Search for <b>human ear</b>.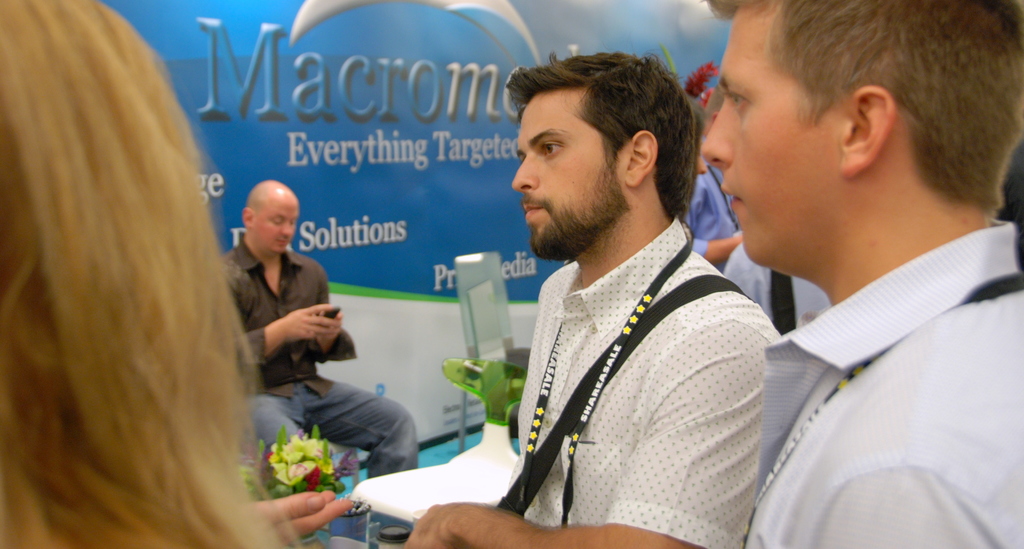
Found at 836 83 897 179.
